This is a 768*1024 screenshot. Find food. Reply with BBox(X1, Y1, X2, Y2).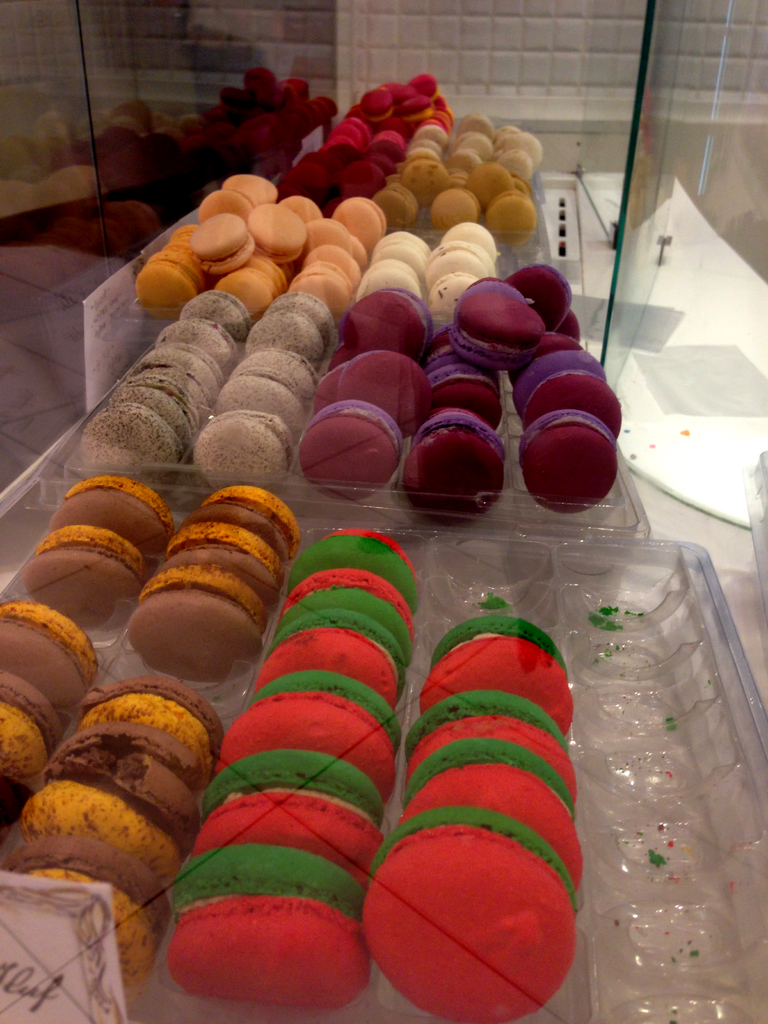
BBox(74, 675, 226, 771).
